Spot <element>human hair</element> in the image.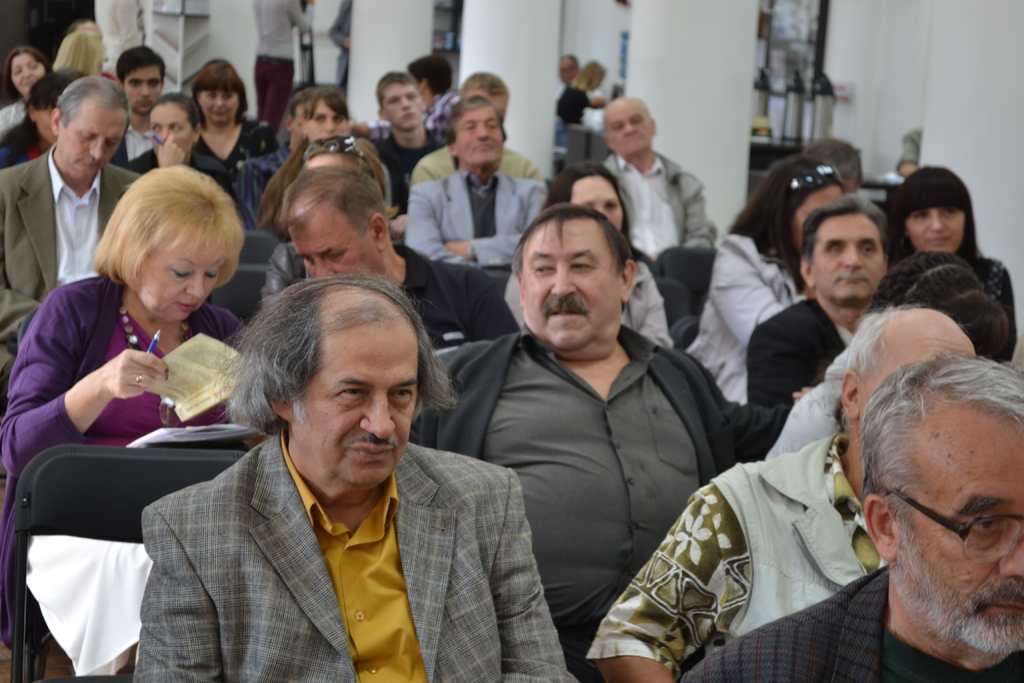
<element>human hair</element> found at (left=5, top=42, right=52, bottom=86).
